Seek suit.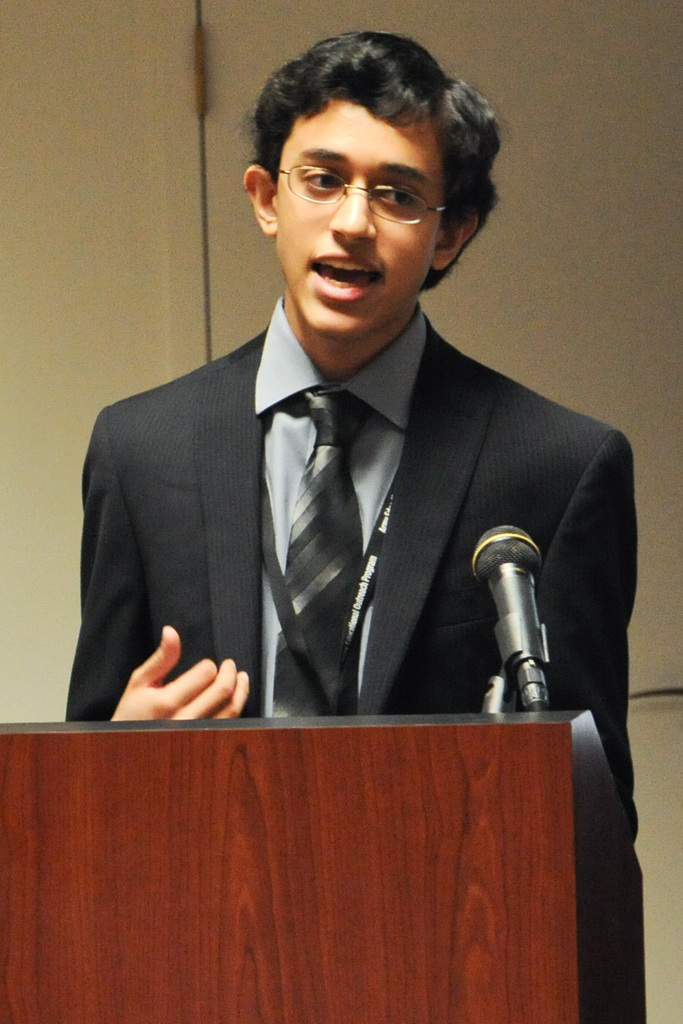
locate(52, 270, 631, 724).
